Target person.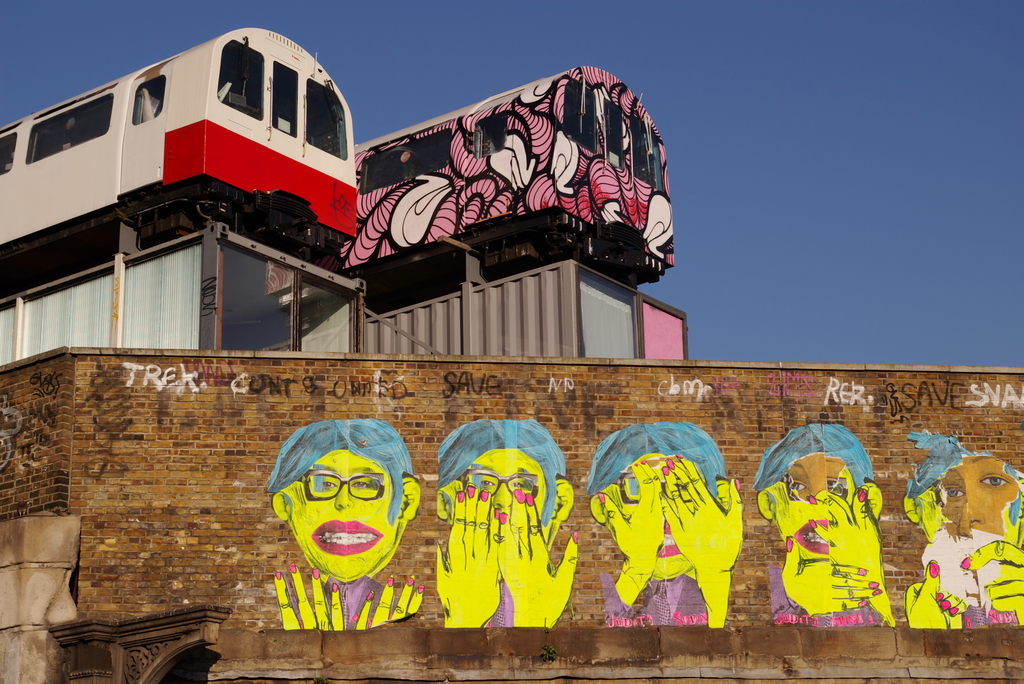
Target region: Rect(755, 421, 895, 627).
